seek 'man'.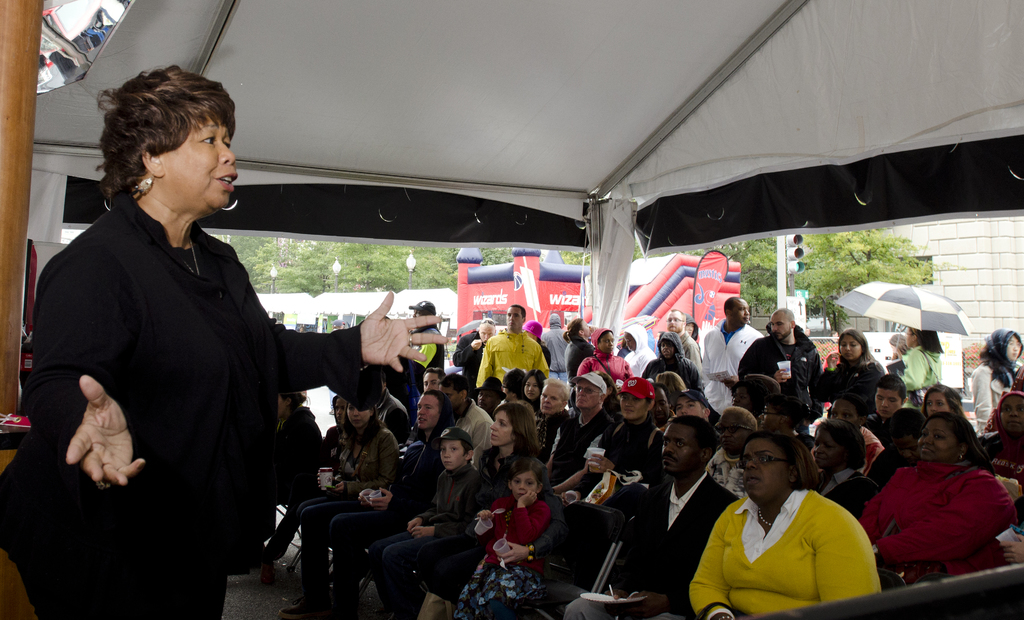
bbox=[408, 296, 449, 370].
